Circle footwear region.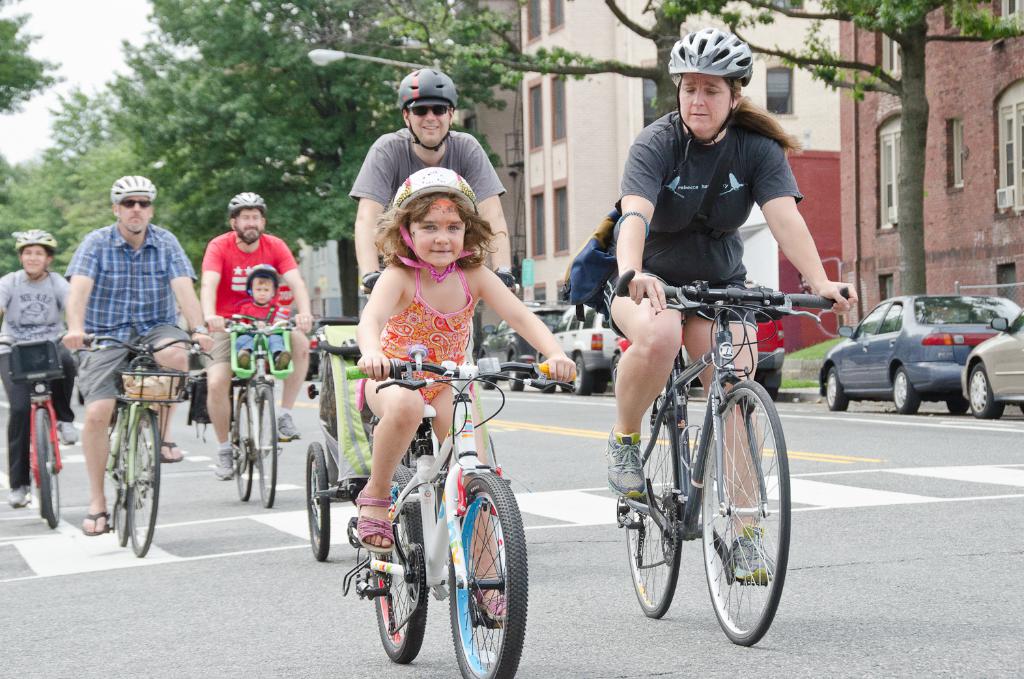
Region: {"left": 212, "top": 448, "right": 236, "bottom": 479}.
